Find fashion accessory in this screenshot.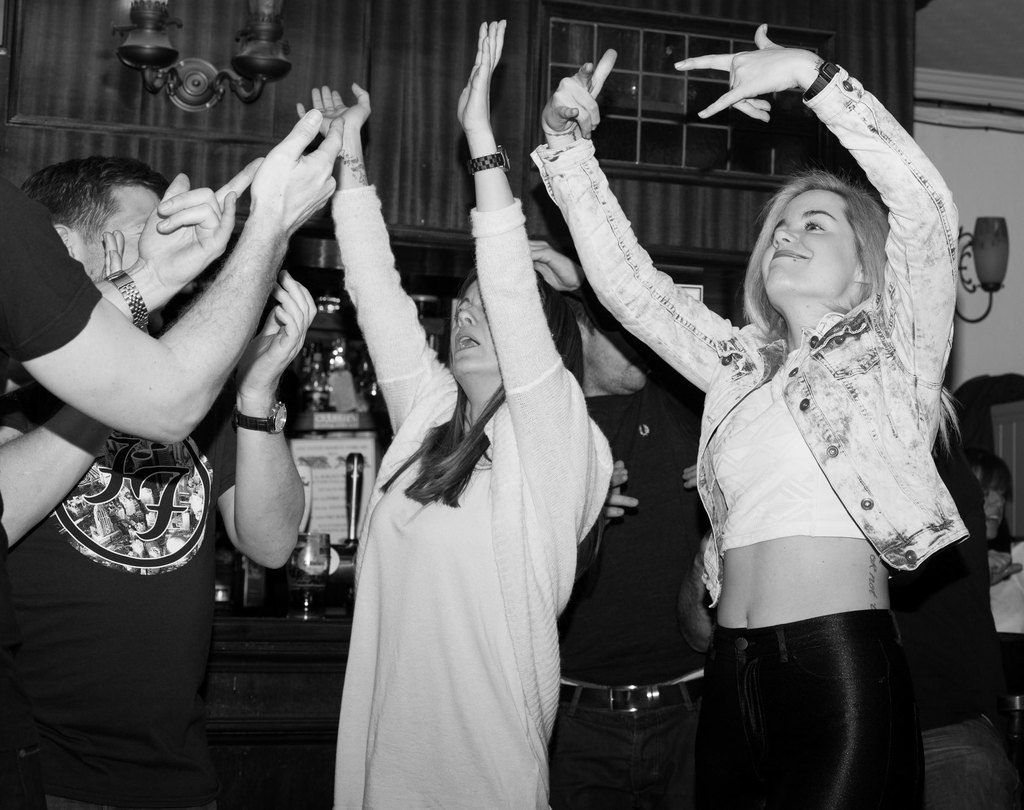
The bounding box for fashion accessory is (800, 61, 840, 103).
